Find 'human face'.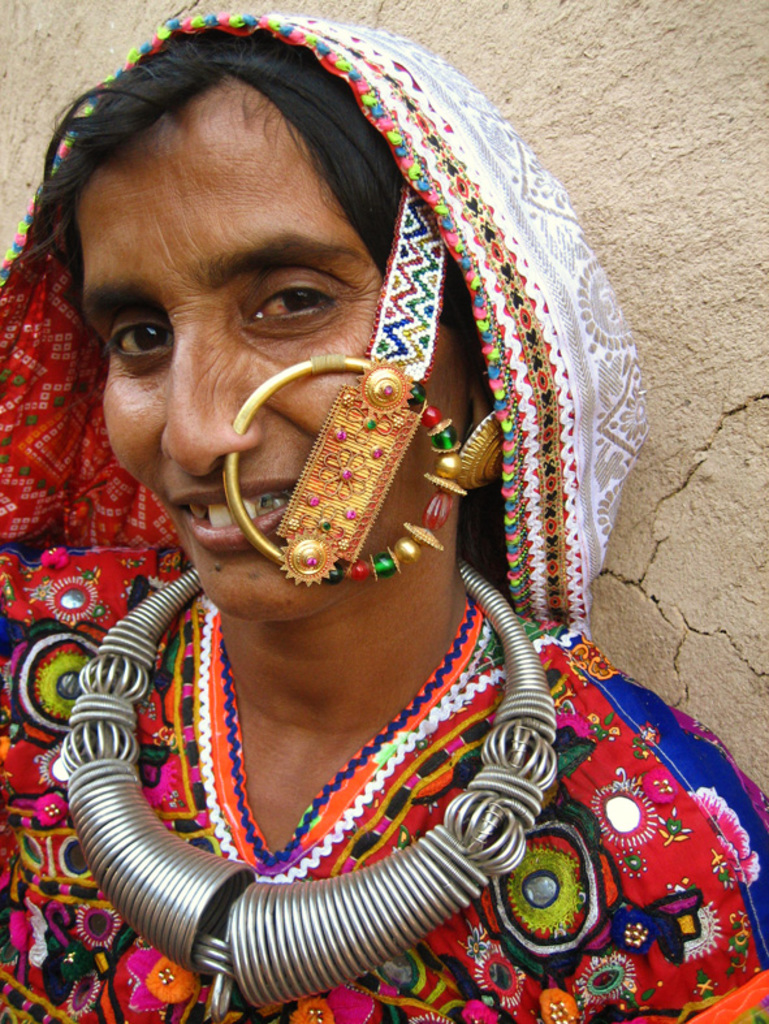
{"left": 79, "top": 105, "right": 459, "bottom": 623}.
